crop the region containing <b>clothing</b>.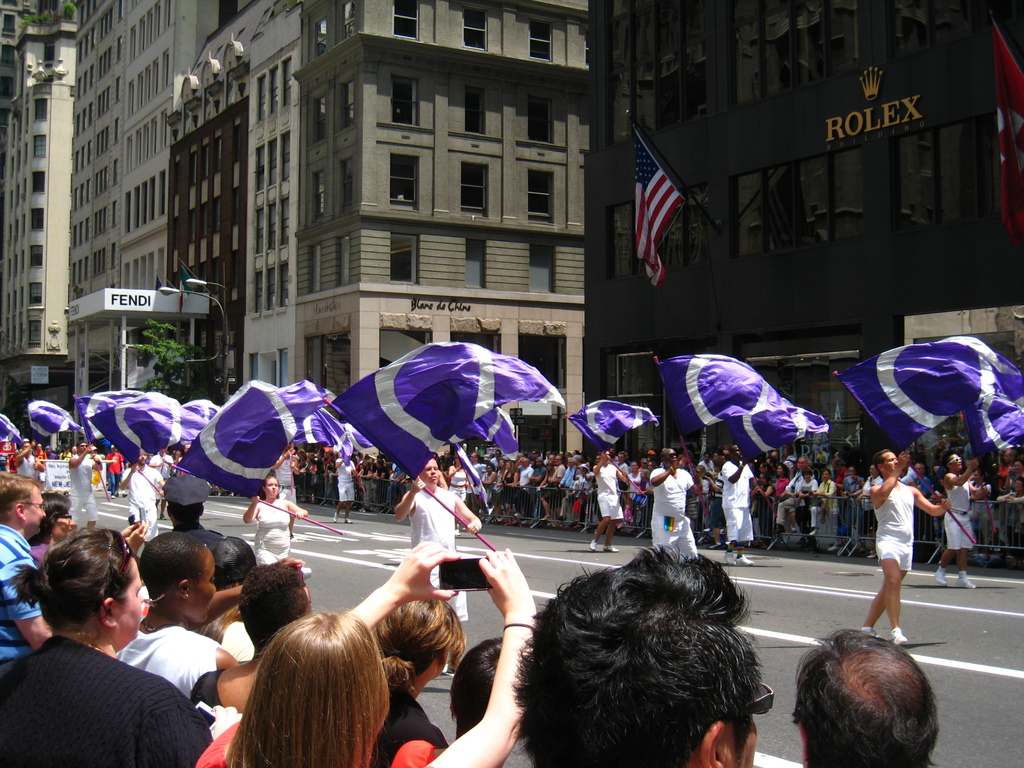
Crop region: locate(127, 472, 164, 534).
